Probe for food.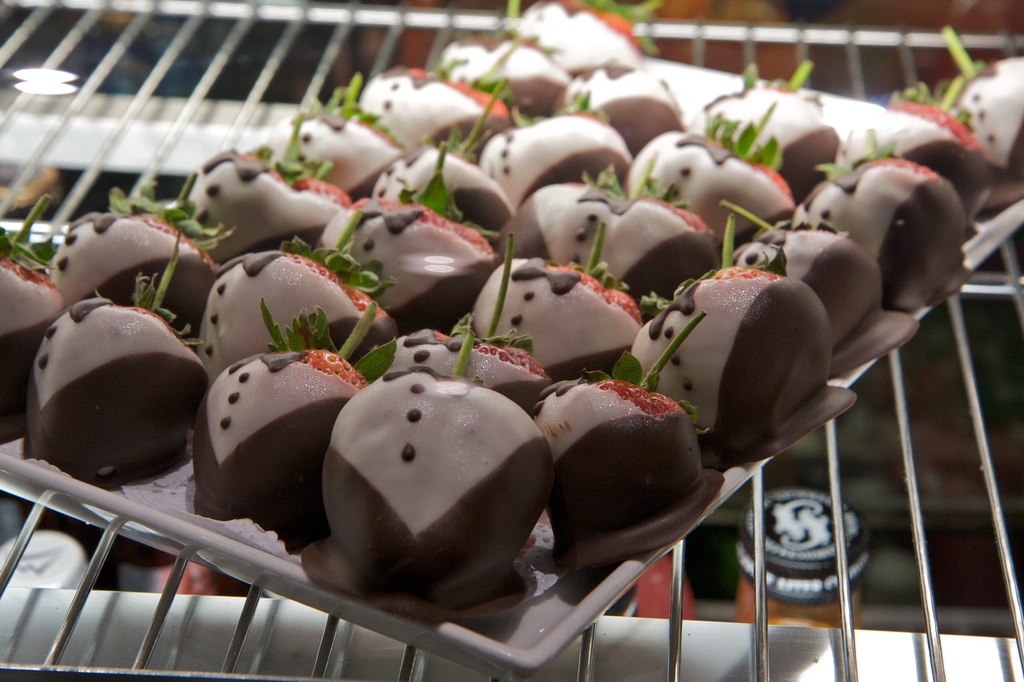
Probe result: detection(467, 251, 636, 377).
